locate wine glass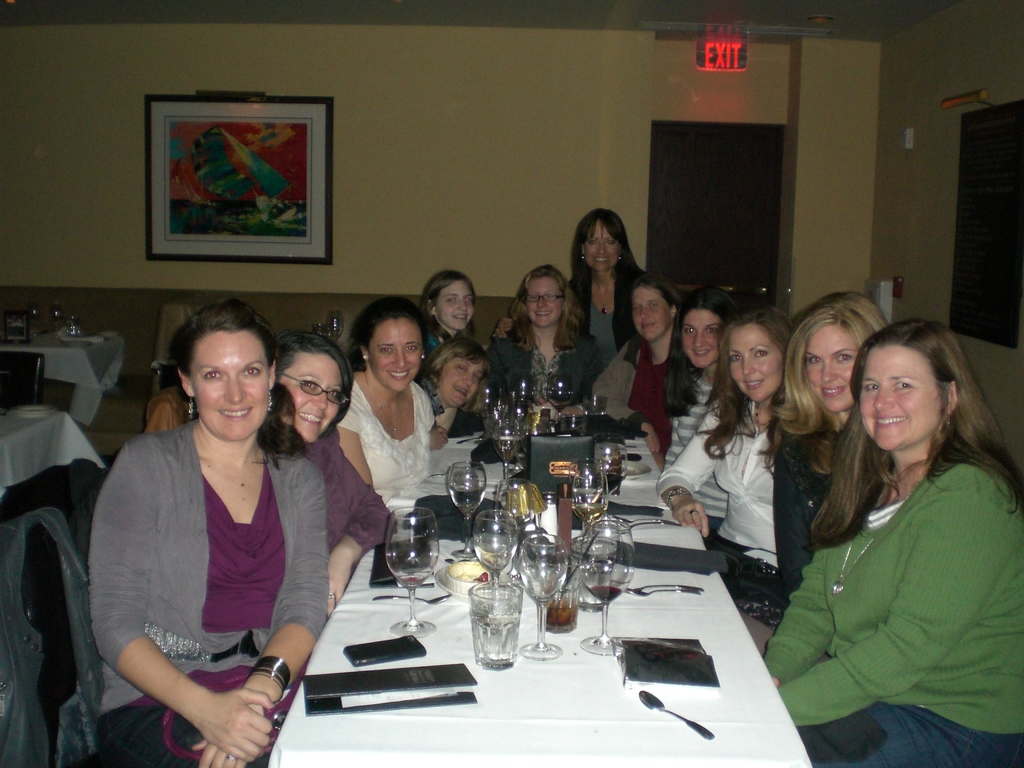
box(572, 457, 610, 522)
